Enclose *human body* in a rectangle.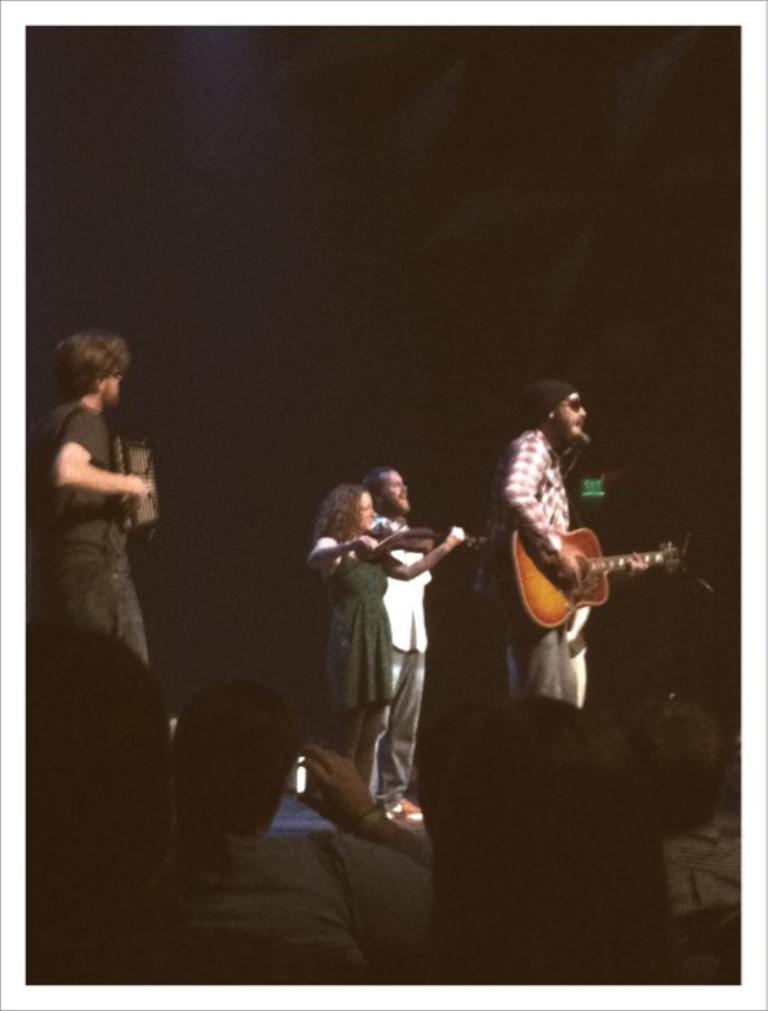
bbox(27, 324, 165, 846).
